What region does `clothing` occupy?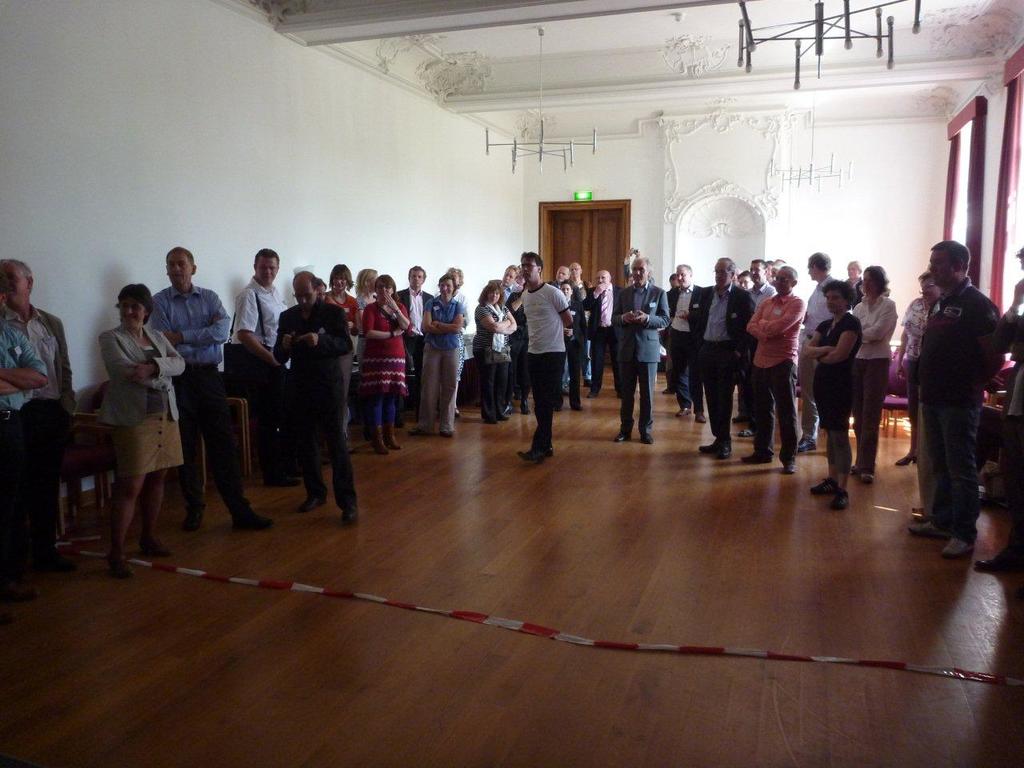
657,282,702,414.
